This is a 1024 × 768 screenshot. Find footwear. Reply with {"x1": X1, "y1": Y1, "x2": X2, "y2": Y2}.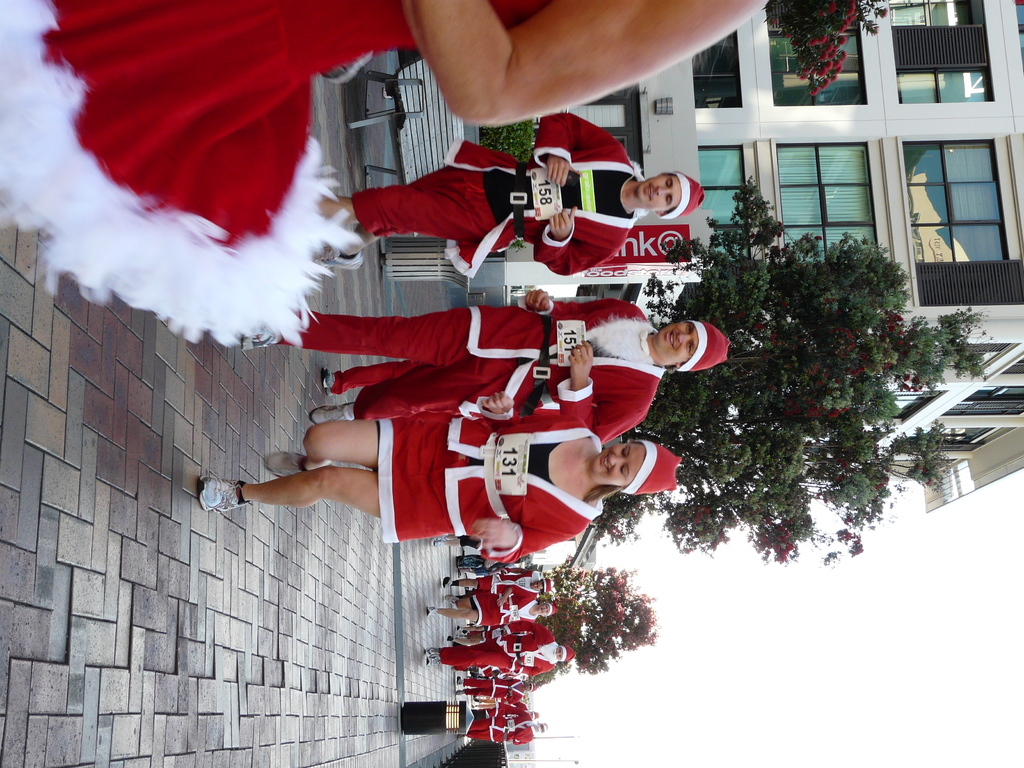
{"x1": 457, "y1": 568, "x2": 461, "y2": 577}.
